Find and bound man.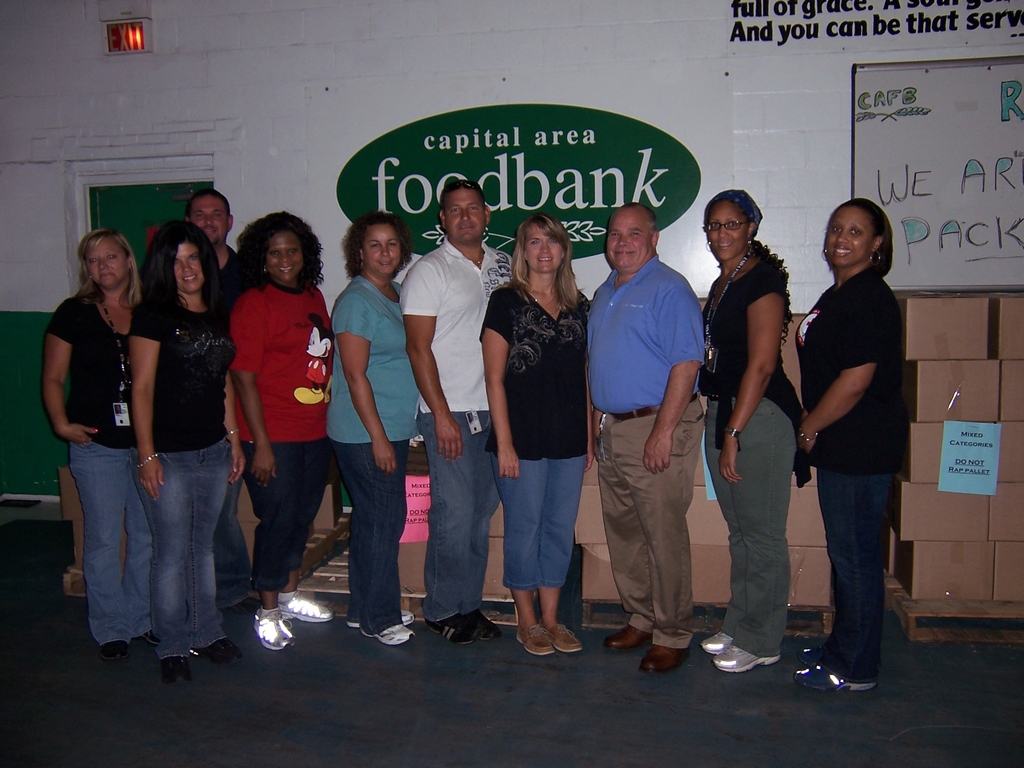
Bound: {"left": 587, "top": 195, "right": 714, "bottom": 646}.
